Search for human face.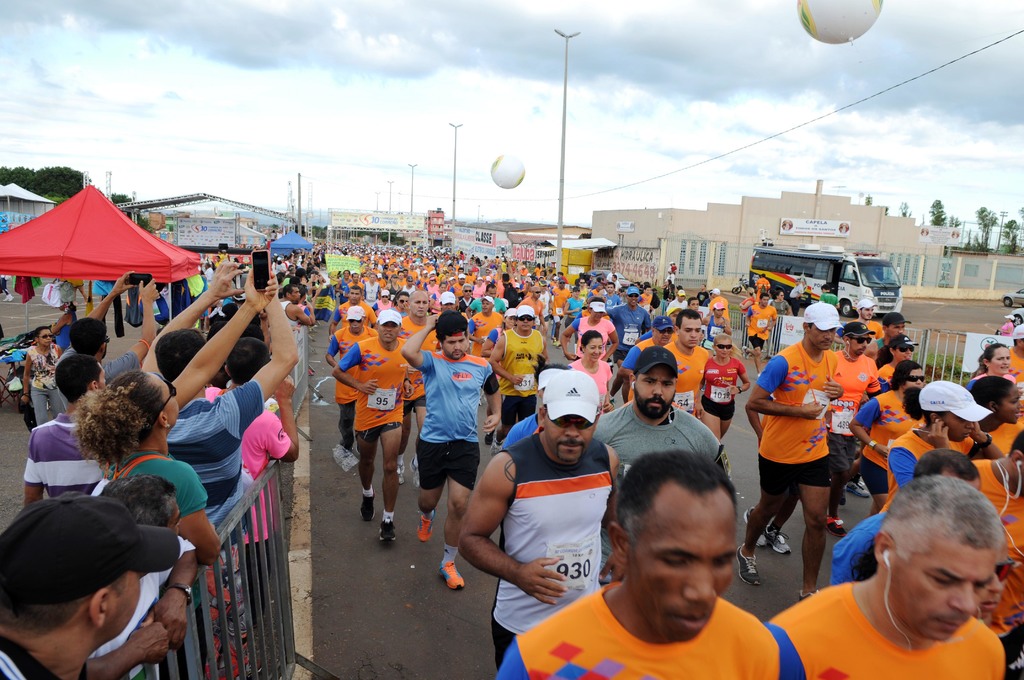
Found at x1=889 y1=533 x2=996 y2=642.
